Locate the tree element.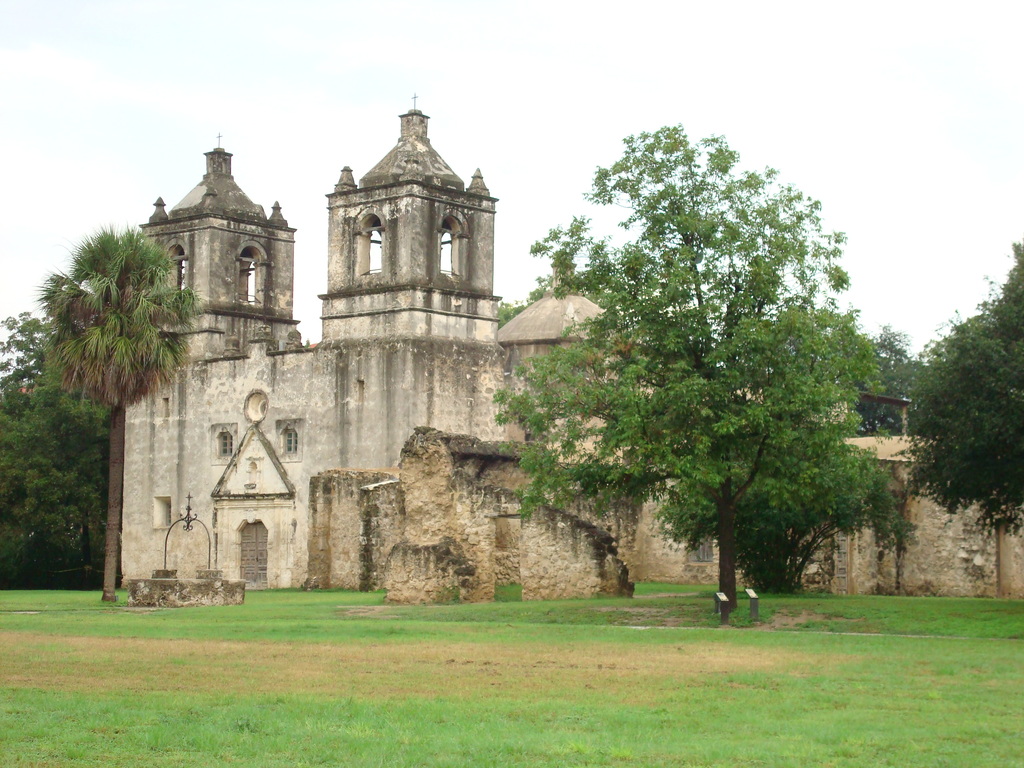
Element bbox: l=1, t=311, r=124, b=590.
